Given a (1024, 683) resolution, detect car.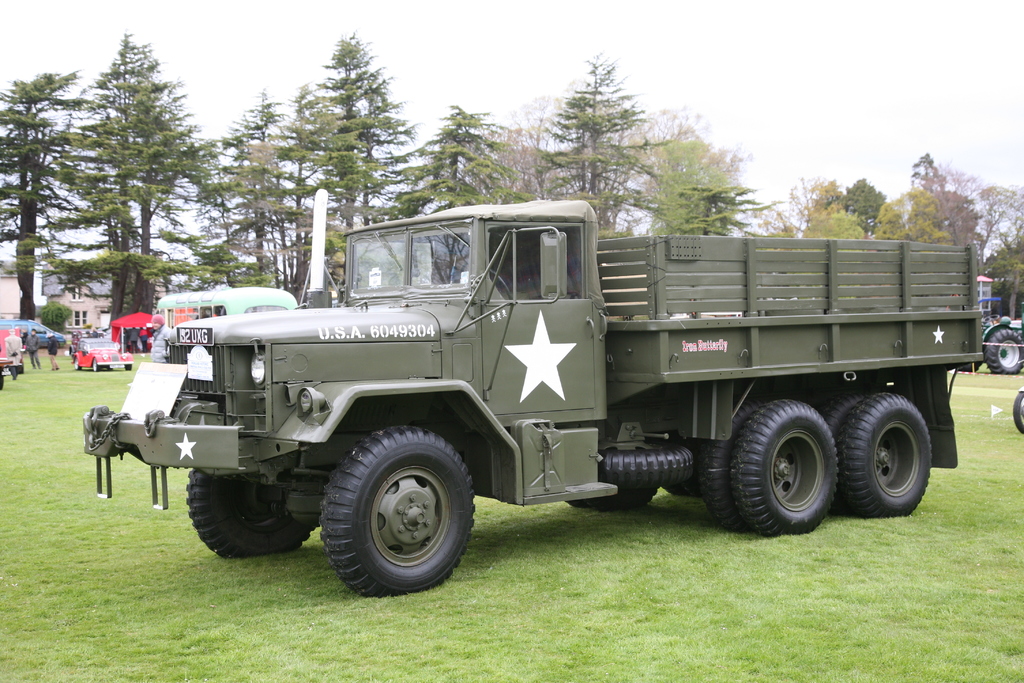
x1=0, y1=320, x2=68, y2=350.
